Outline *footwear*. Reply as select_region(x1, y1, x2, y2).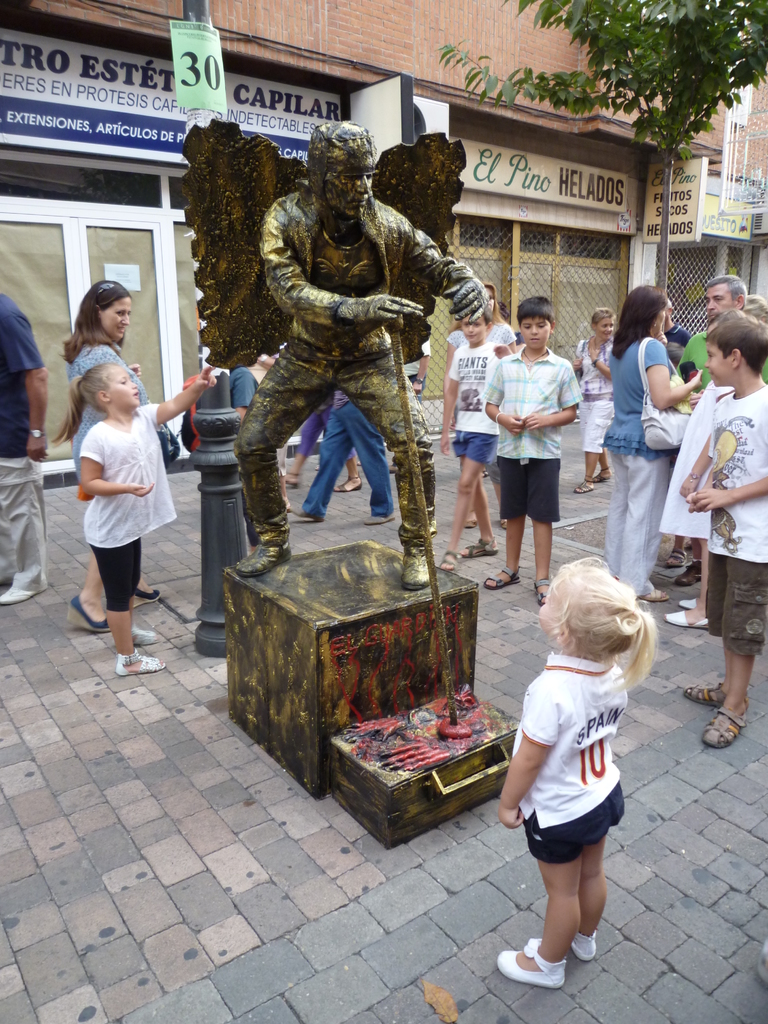
select_region(125, 586, 163, 612).
